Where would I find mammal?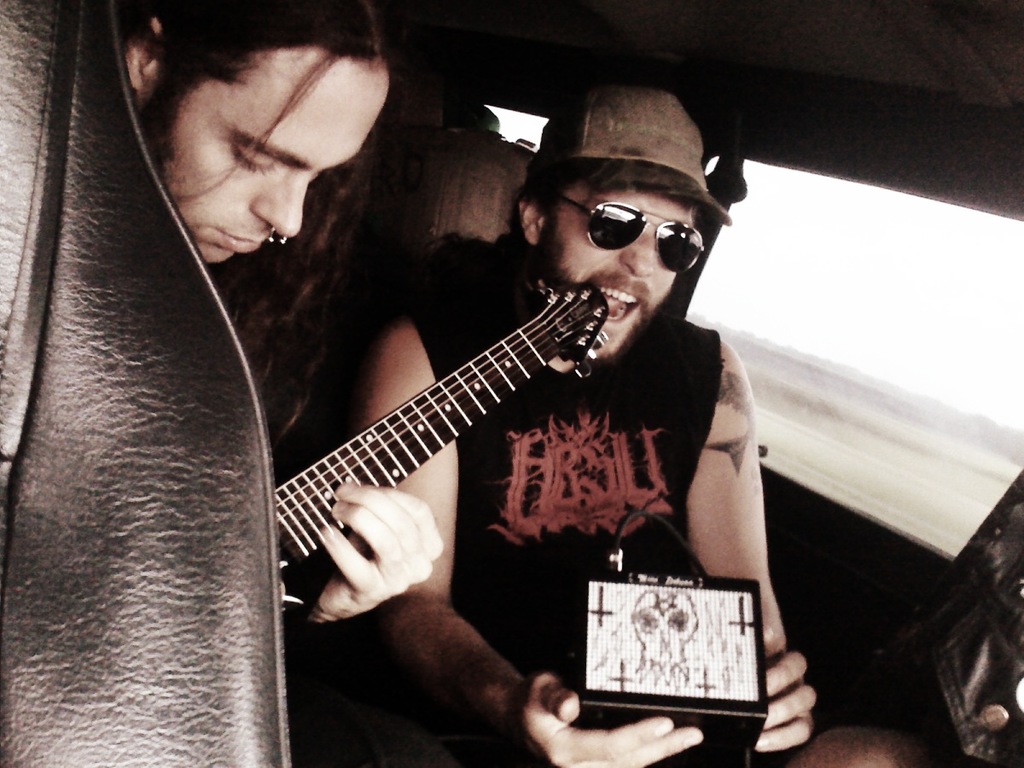
At bbox(355, 79, 817, 767).
